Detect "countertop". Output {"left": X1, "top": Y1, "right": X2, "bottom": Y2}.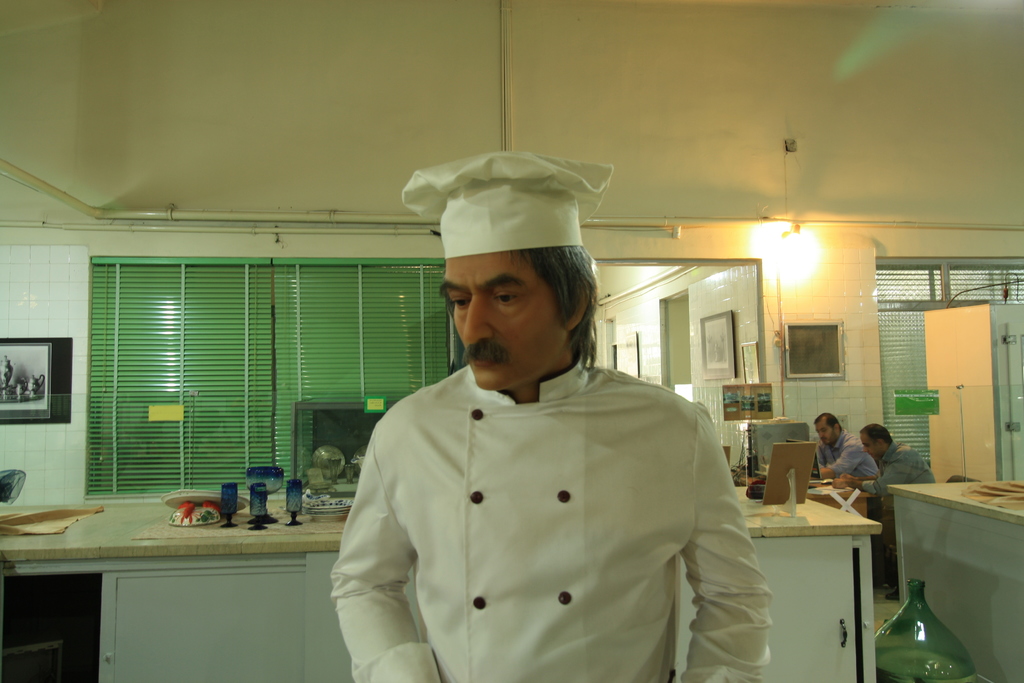
{"left": 0, "top": 499, "right": 889, "bottom": 682}.
